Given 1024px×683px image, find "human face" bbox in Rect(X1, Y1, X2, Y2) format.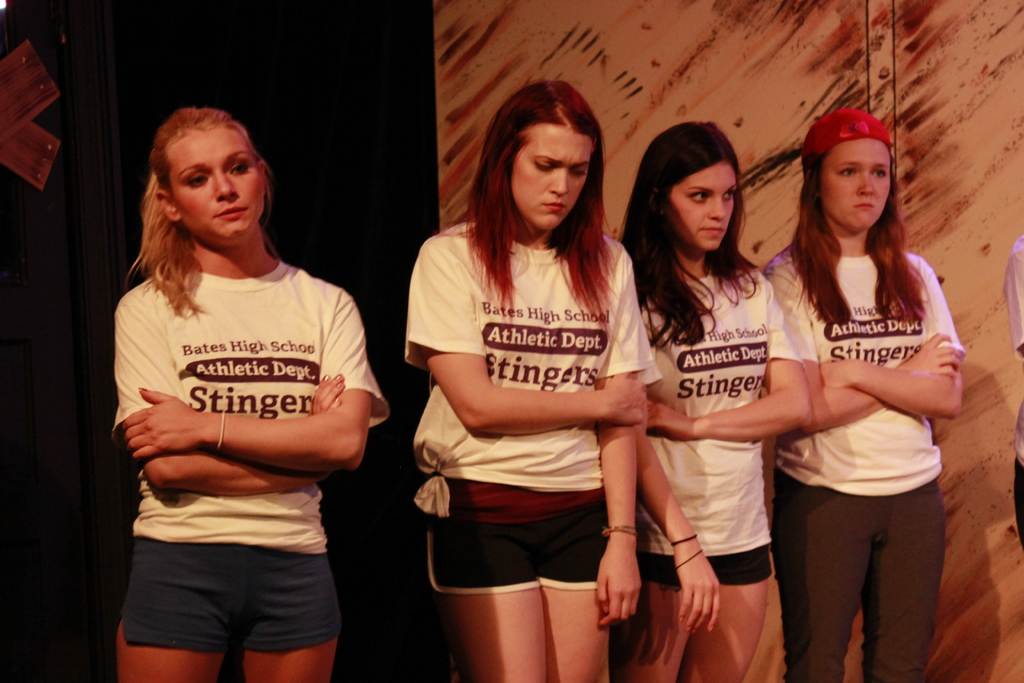
Rect(499, 99, 606, 228).
